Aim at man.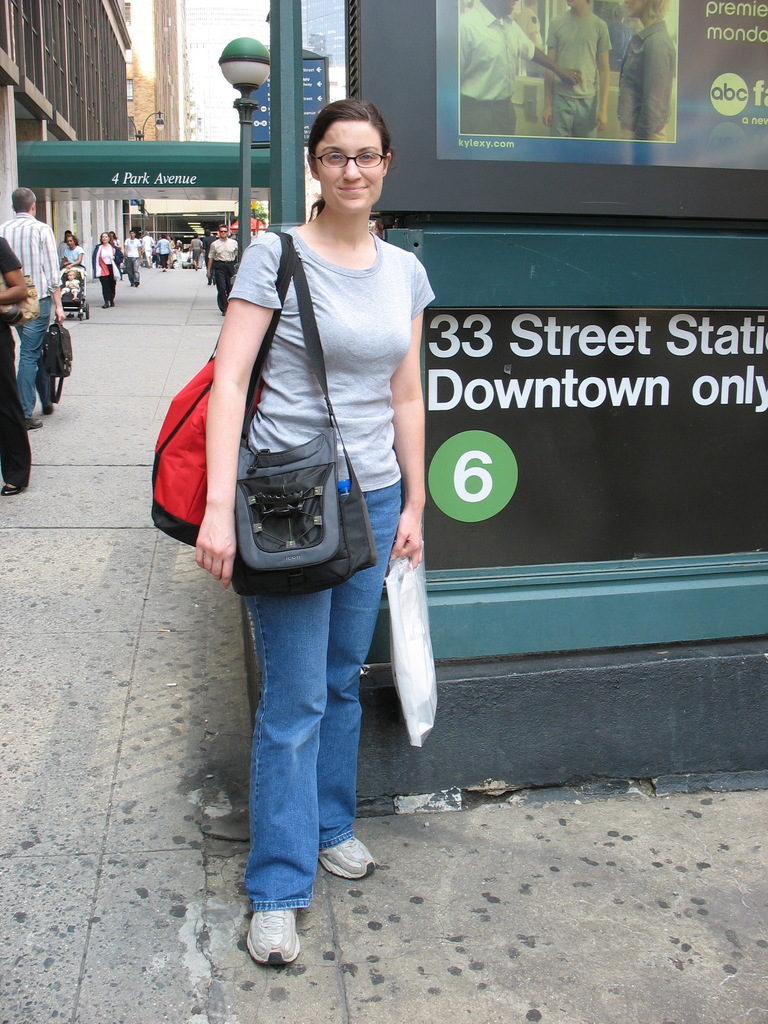
Aimed at (0, 179, 72, 431).
